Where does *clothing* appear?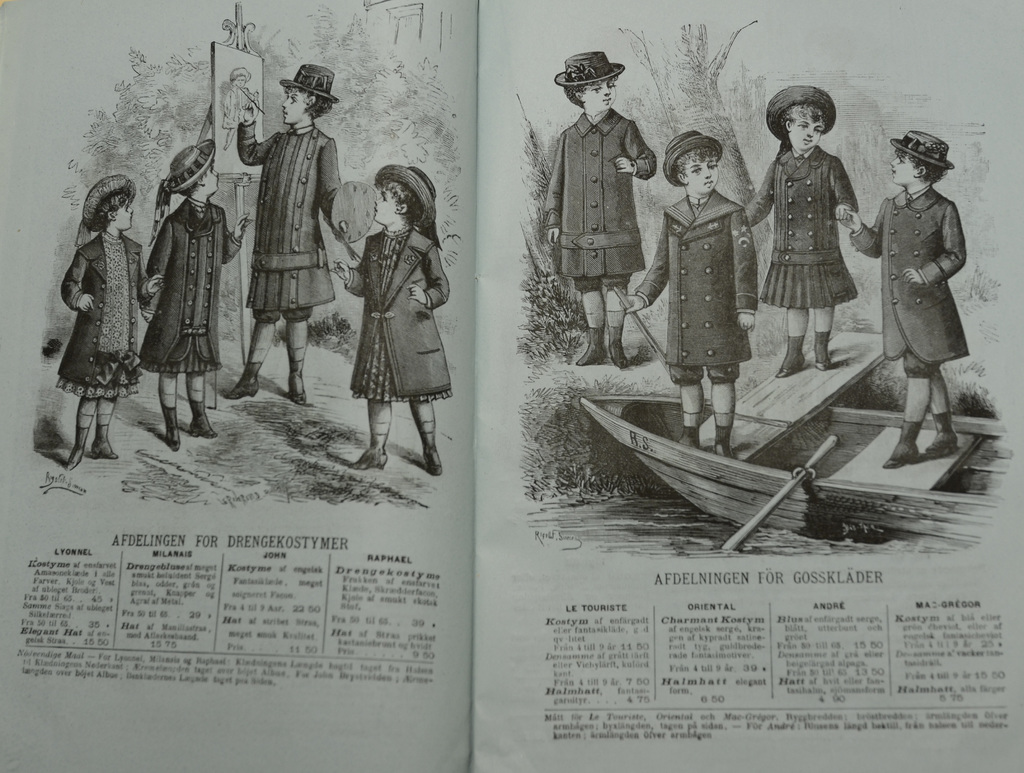
Appears at {"left": 565, "top": 271, "right": 634, "bottom": 295}.
